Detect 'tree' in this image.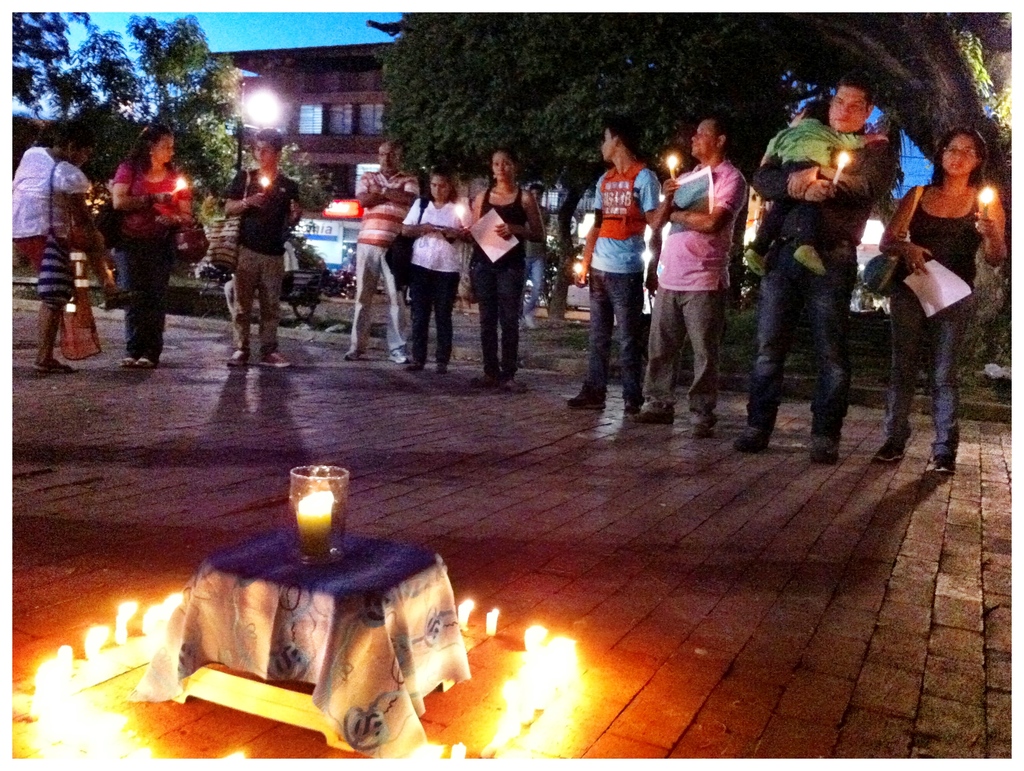
Detection: [370, 5, 1021, 382].
